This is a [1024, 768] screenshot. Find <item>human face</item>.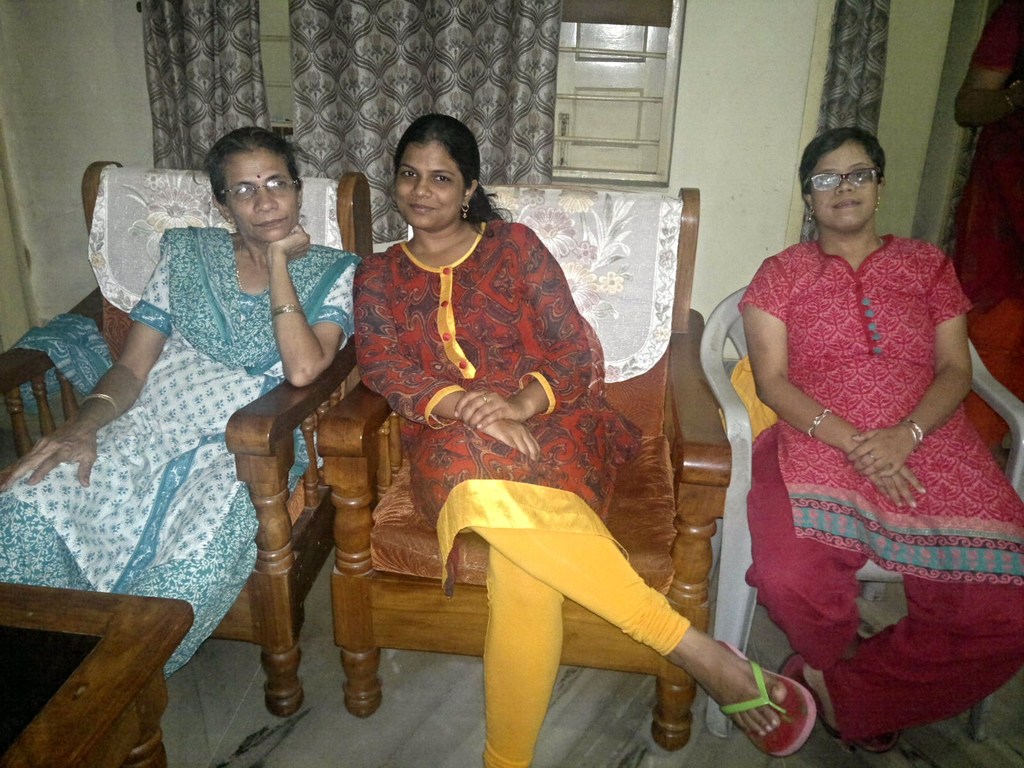
Bounding box: <bbox>812, 141, 876, 236</bbox>.
